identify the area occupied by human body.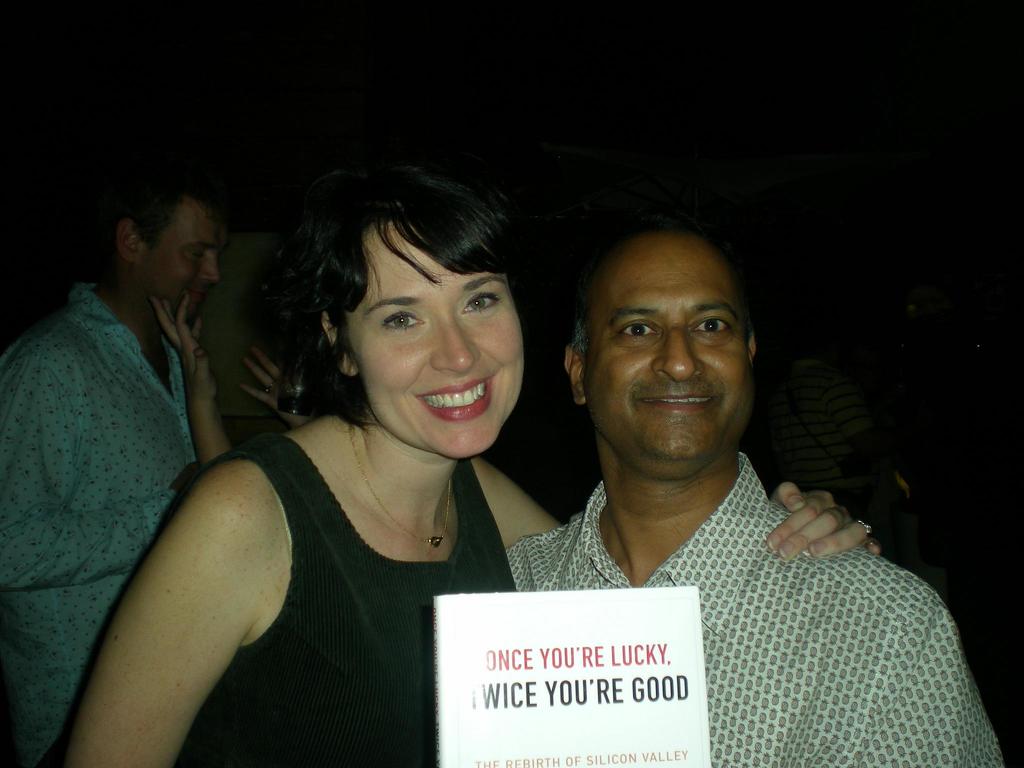
Area: [495,216,1012,767].
